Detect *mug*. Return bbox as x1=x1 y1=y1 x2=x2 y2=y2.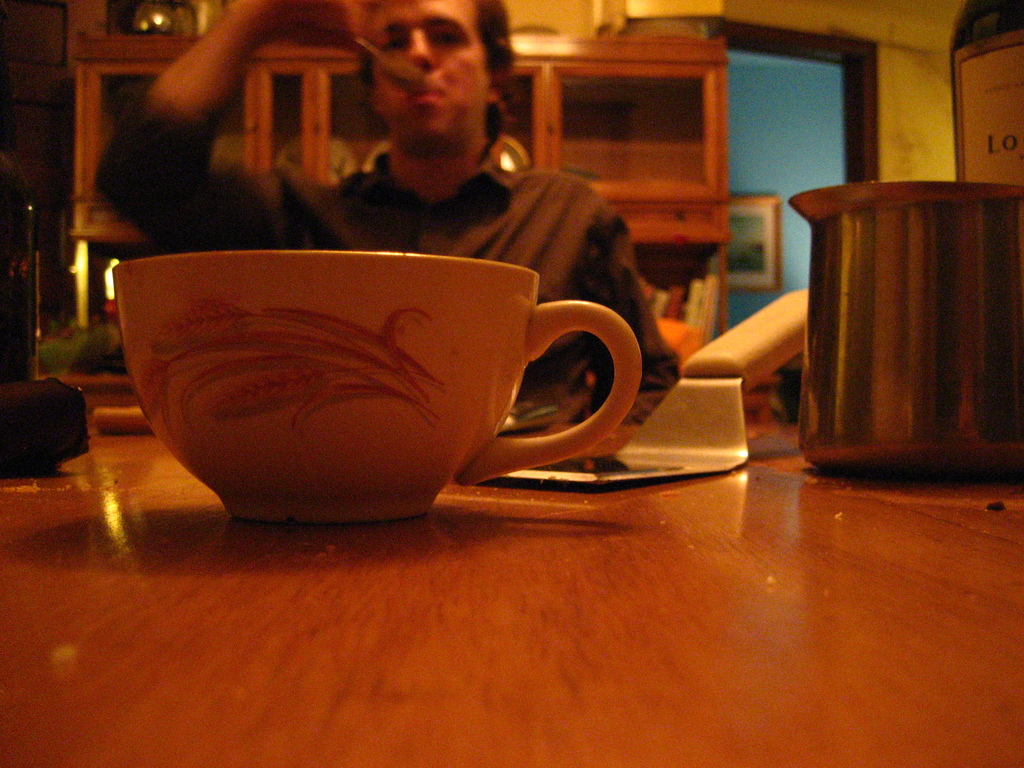
x1=112 y1=252 x2=640 y2=520.
